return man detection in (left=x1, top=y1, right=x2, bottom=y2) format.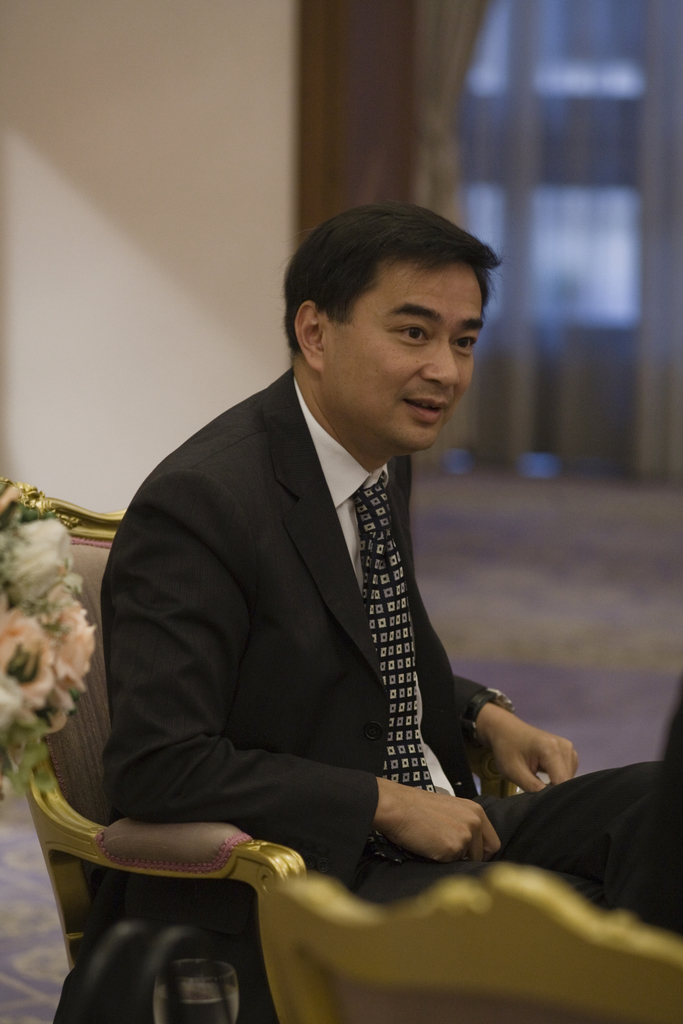
(left=78, top=188, right=583, bottom=953).
